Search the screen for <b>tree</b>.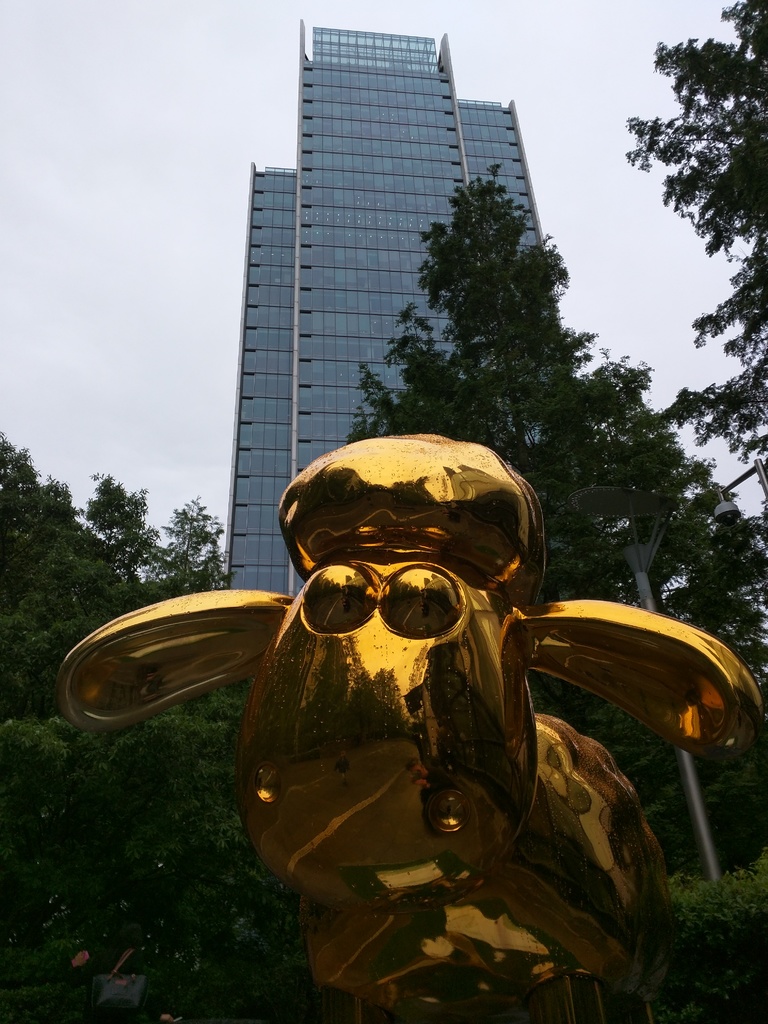
Found at l=623, t=0, r=767, b=467.
